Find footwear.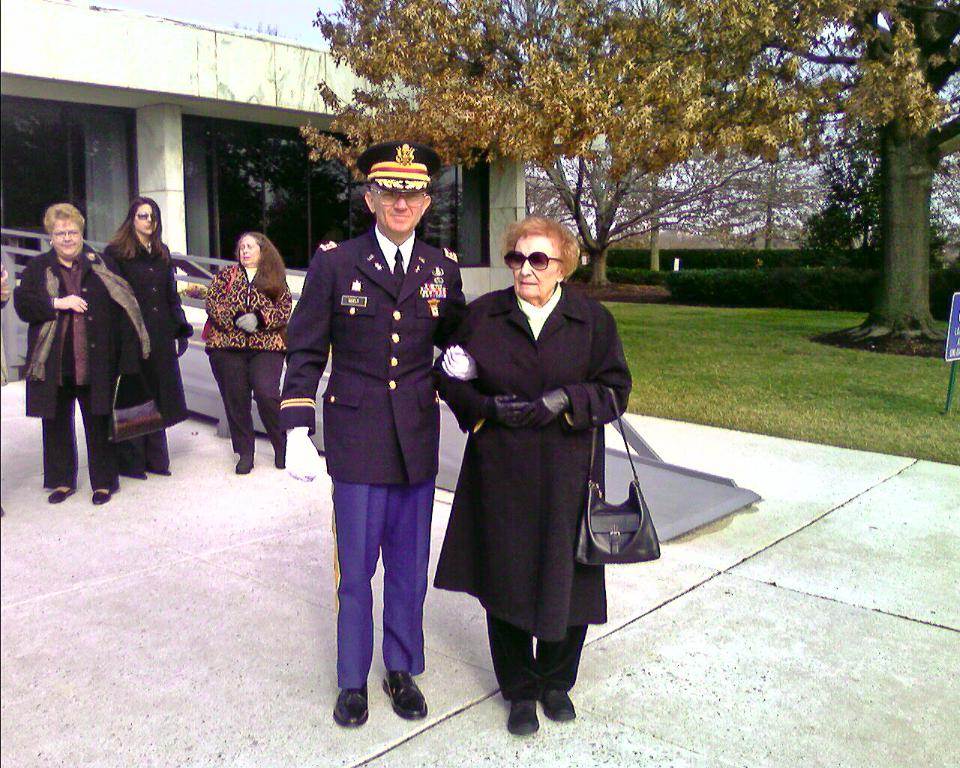
box=[334, 685, 371, 727].
